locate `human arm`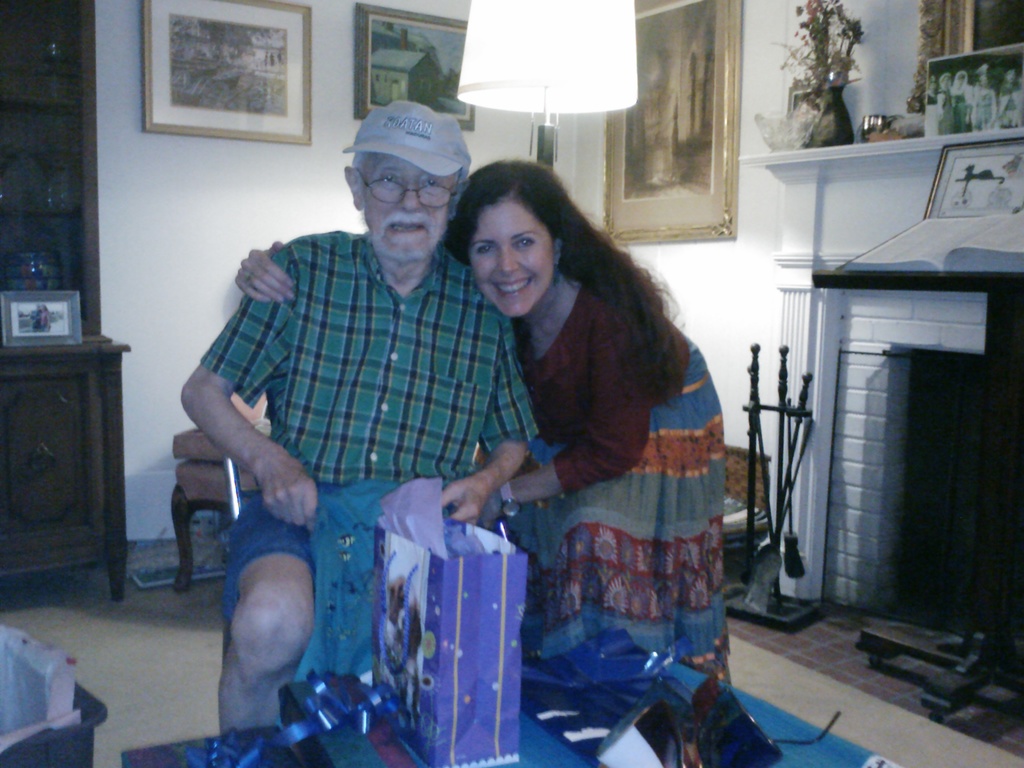
<region>179, 243, 319, 527</region>
